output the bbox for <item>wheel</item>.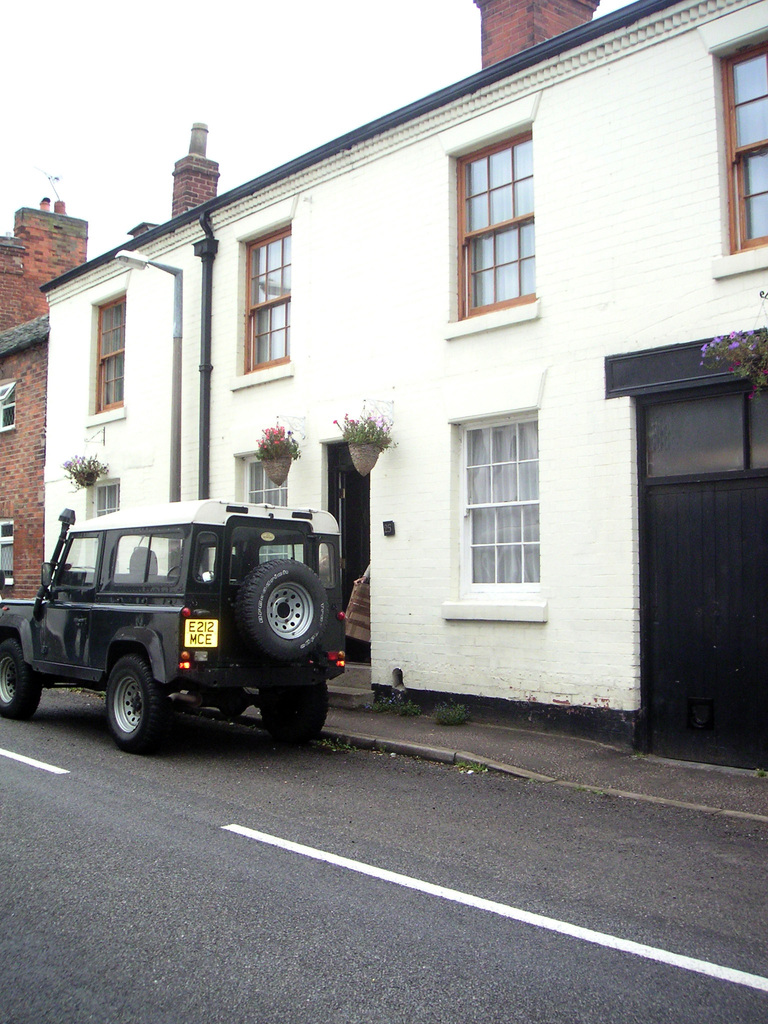
box(233, 559, 330, 660).
